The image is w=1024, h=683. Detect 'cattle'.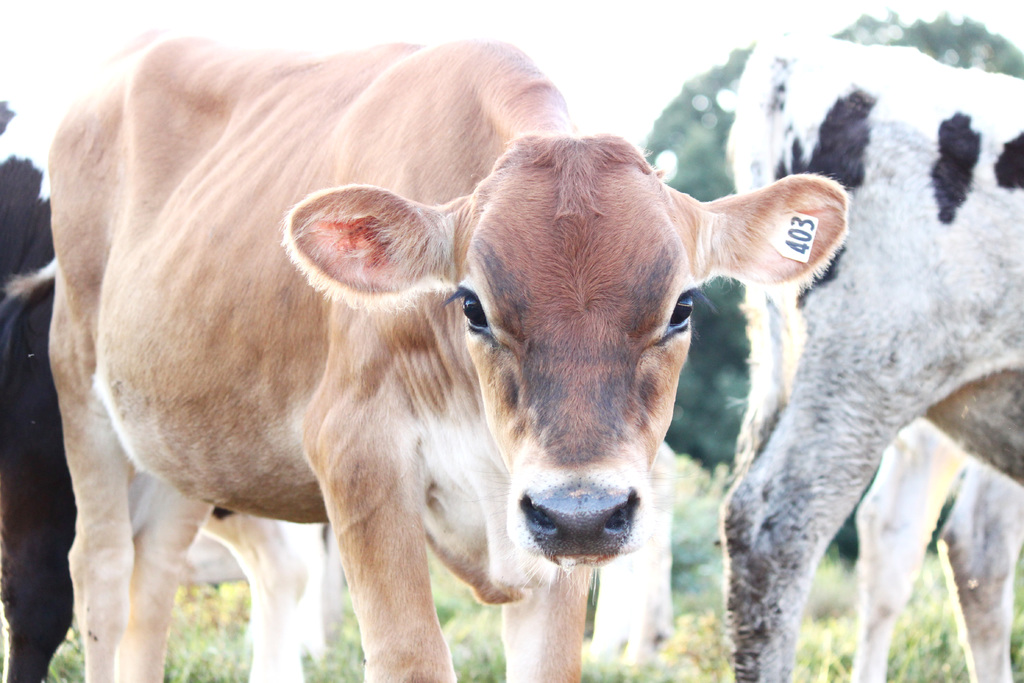
Detection: x1=0, y1=100, x2=78, y2=679.
